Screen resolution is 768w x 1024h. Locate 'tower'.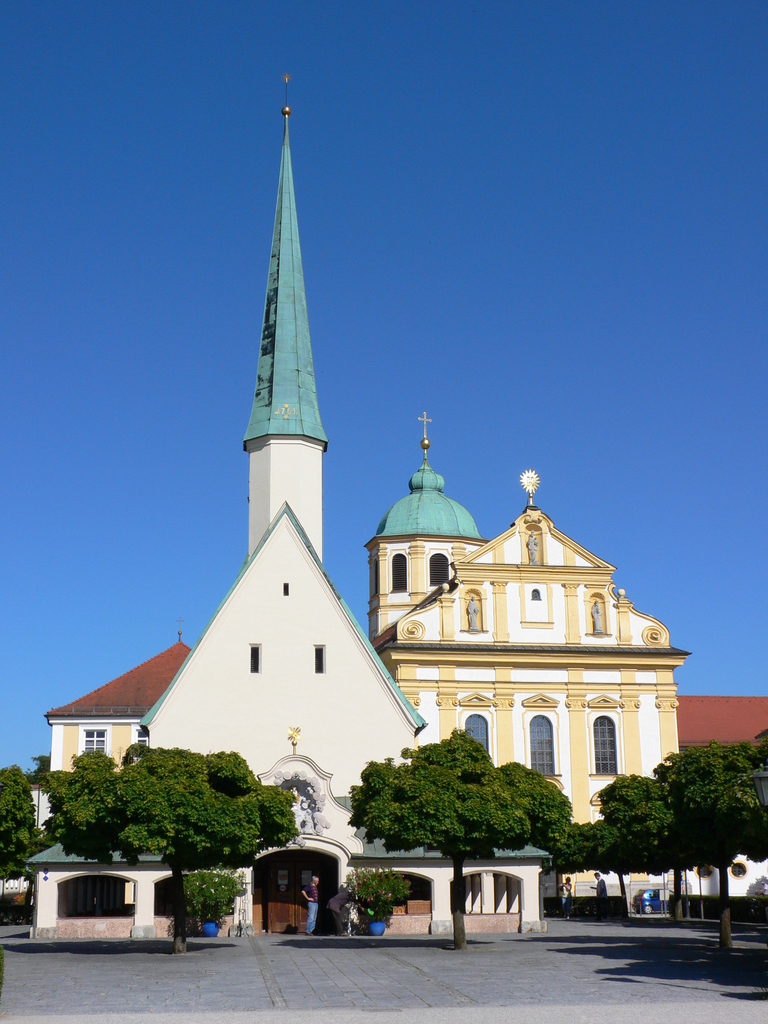
bbox=[358, 397, 492, 641].
